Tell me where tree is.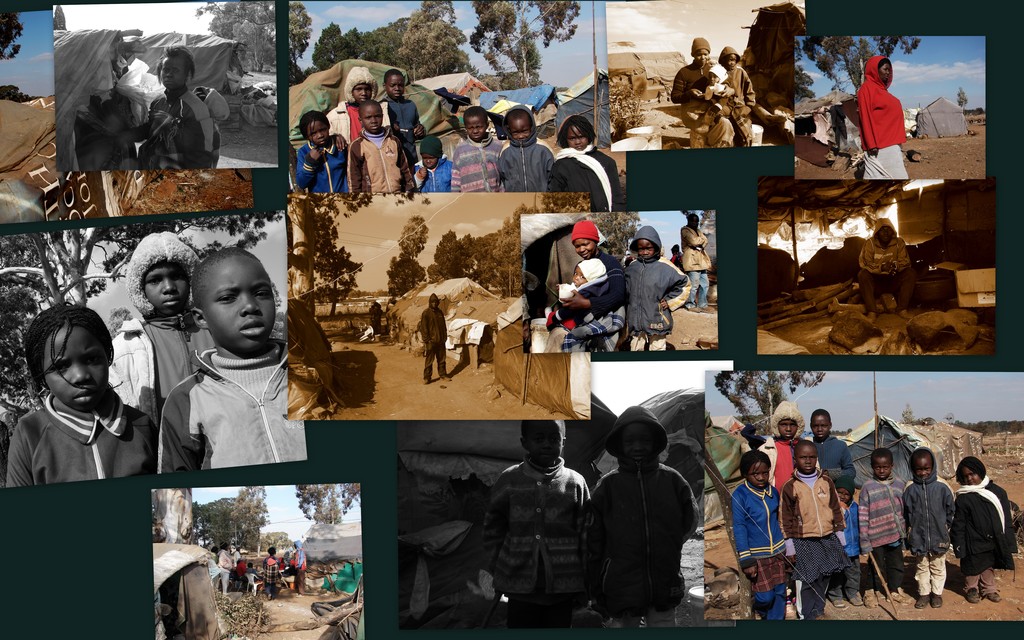
tree is at <bbox>792, 31, 925, 103</bbox>.
